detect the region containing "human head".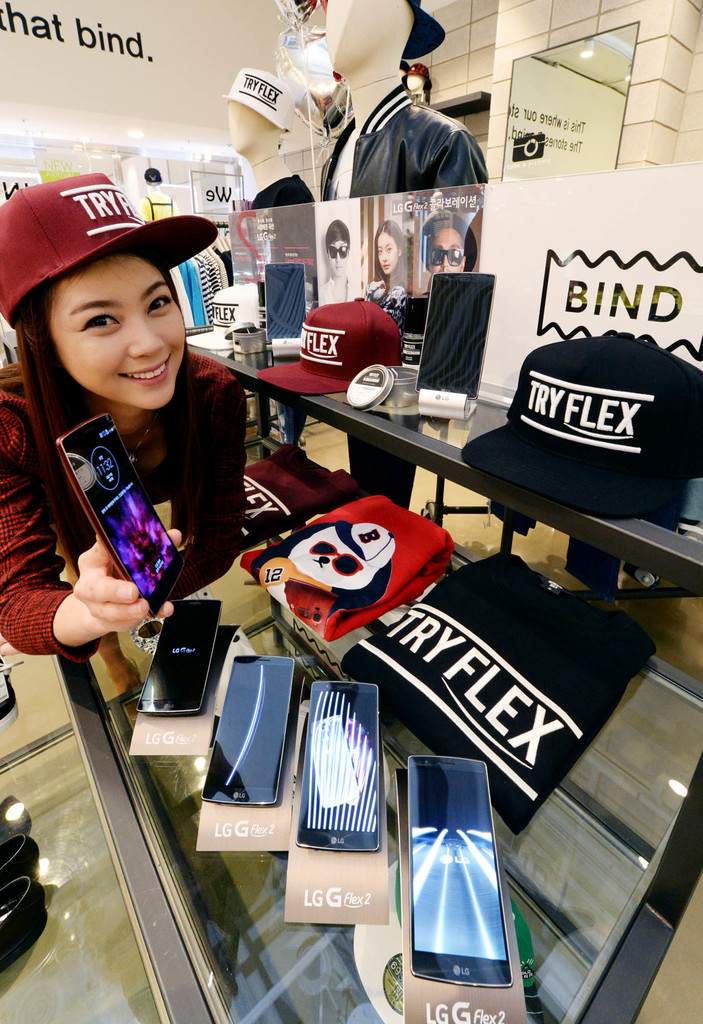
bbox=(22, 172, 211, 421).
